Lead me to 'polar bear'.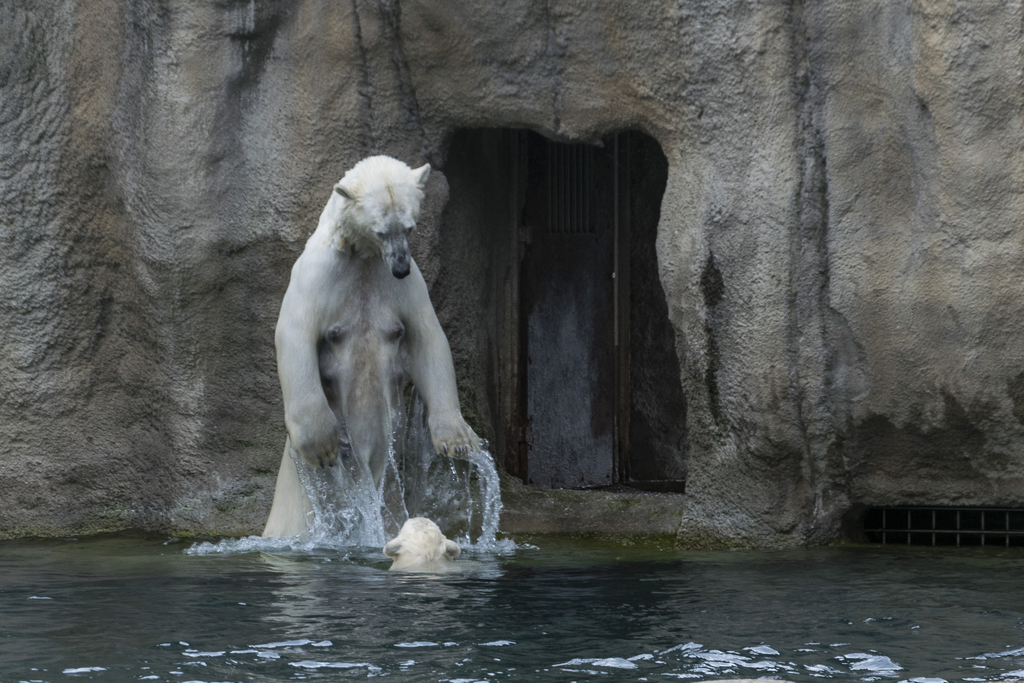
Lead to [259, 152, 481, 544].
